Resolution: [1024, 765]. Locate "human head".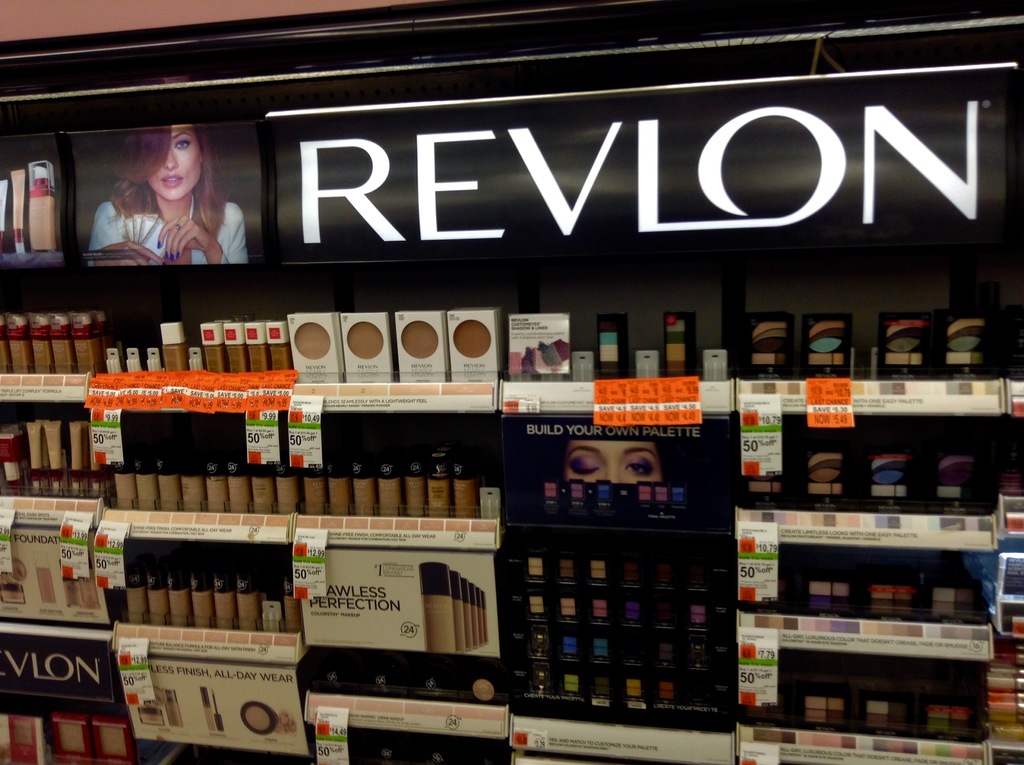
558, 444, 670, 487.
